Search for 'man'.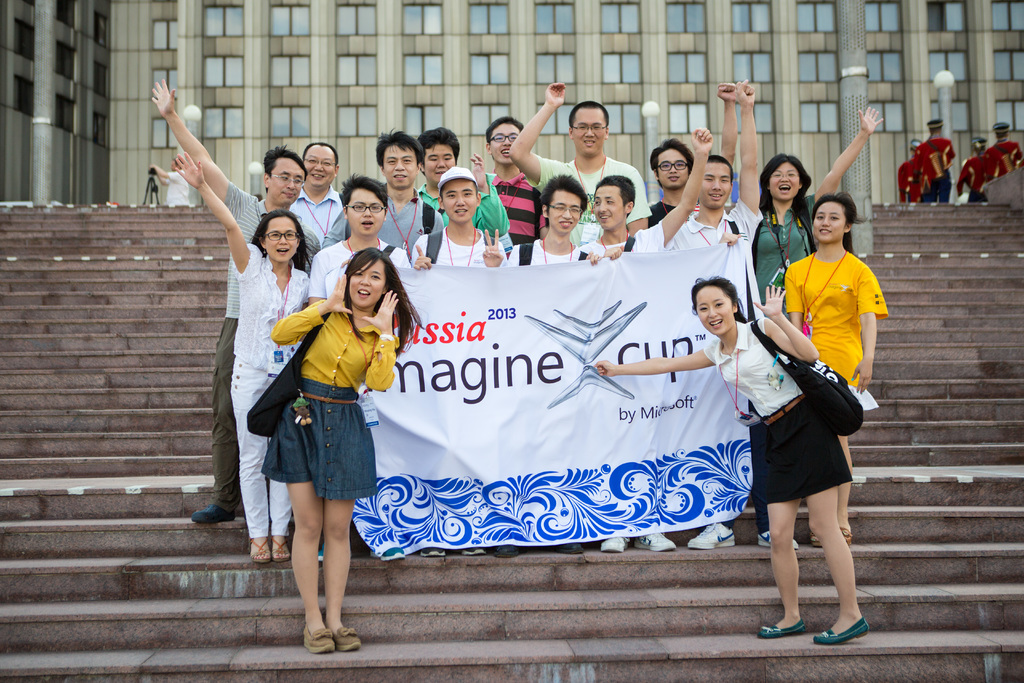
Found at [956,132,989,199].
